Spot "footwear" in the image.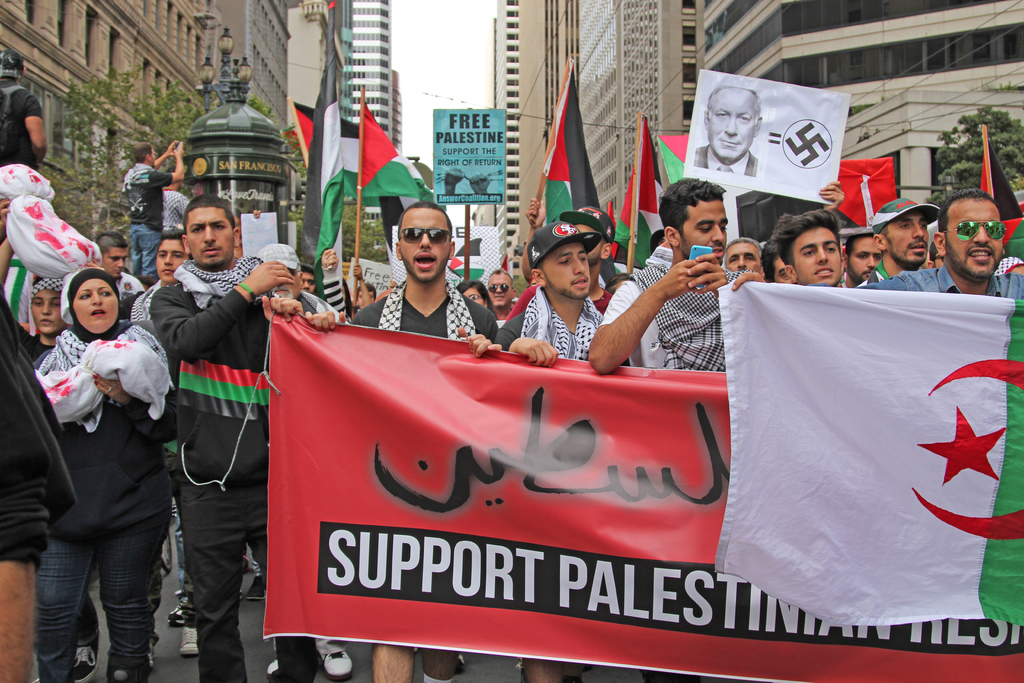
"footwear" found at pyautogui.locateOnScreen(314, 633, 357, 679).
